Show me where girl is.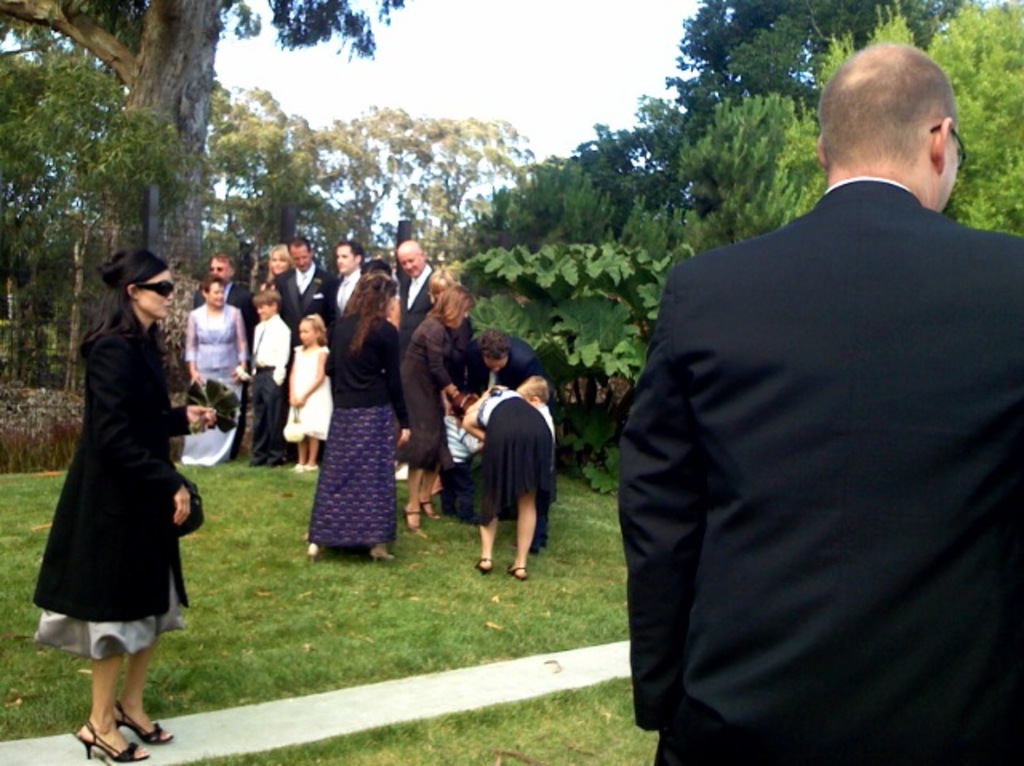
girl is at pyautogui.locateOnScreen(280, 313, 336, 473).
